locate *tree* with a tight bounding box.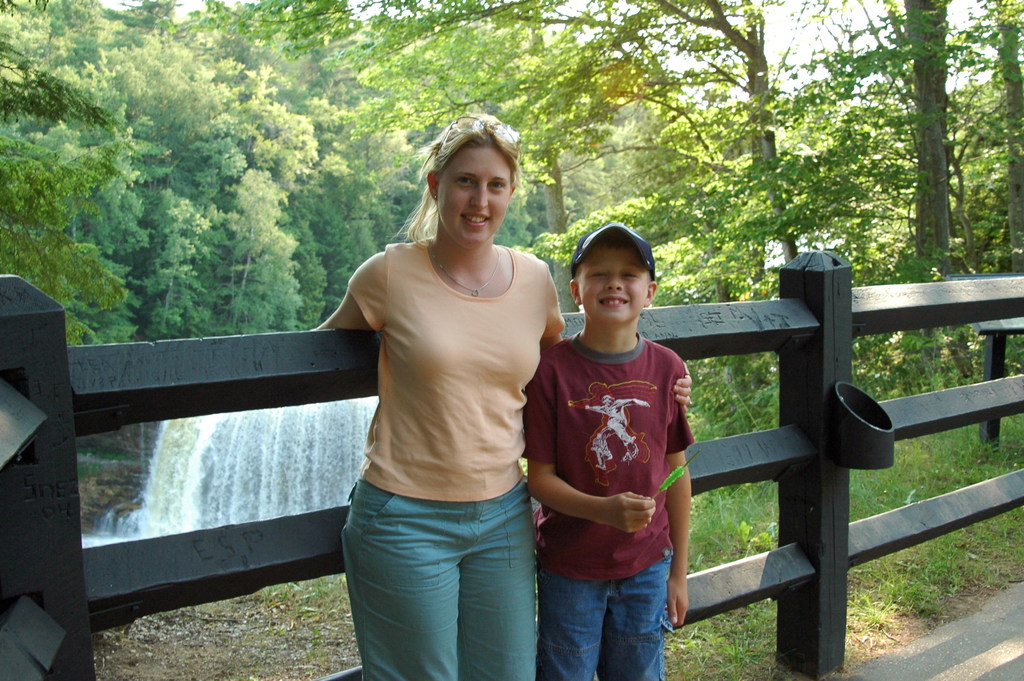
Rect(304, 93, 410, 254).
